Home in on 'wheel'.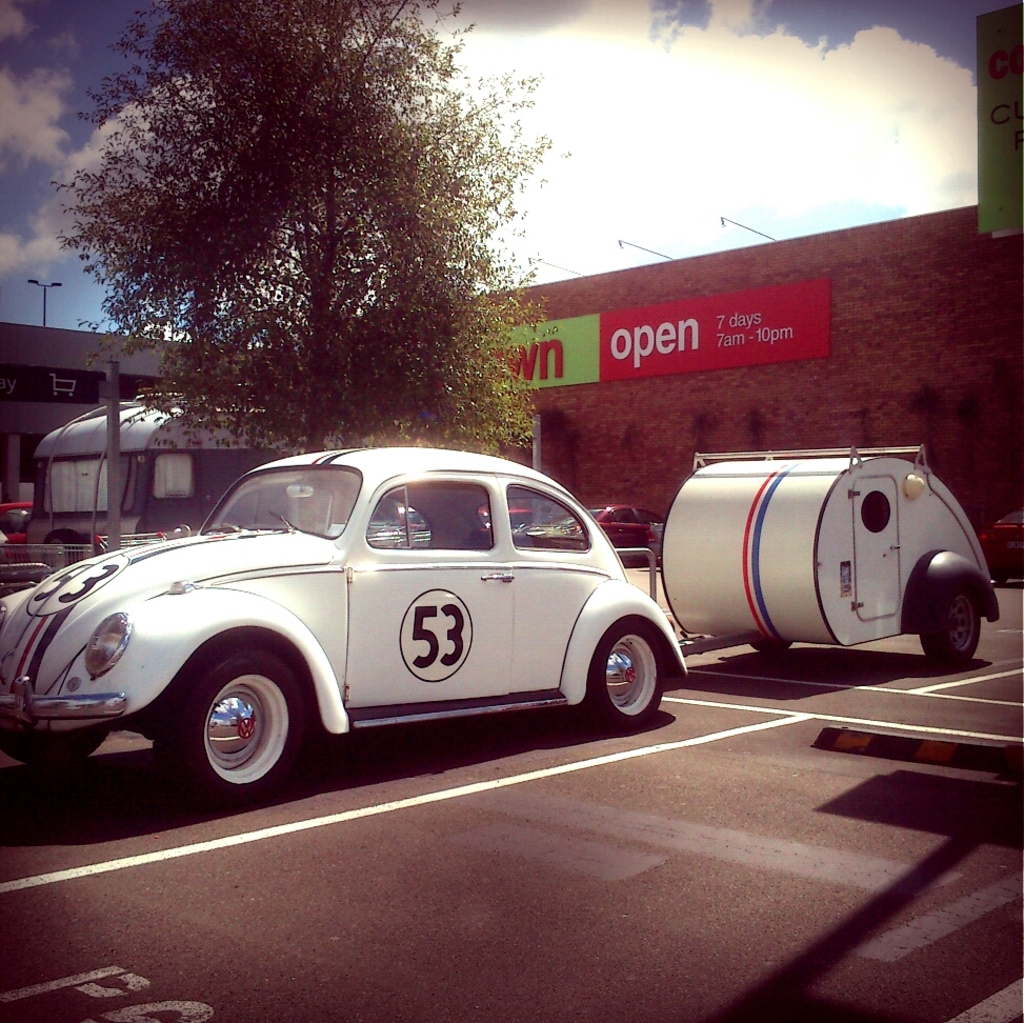
Homed in at region(750, 641, 792, 657).
